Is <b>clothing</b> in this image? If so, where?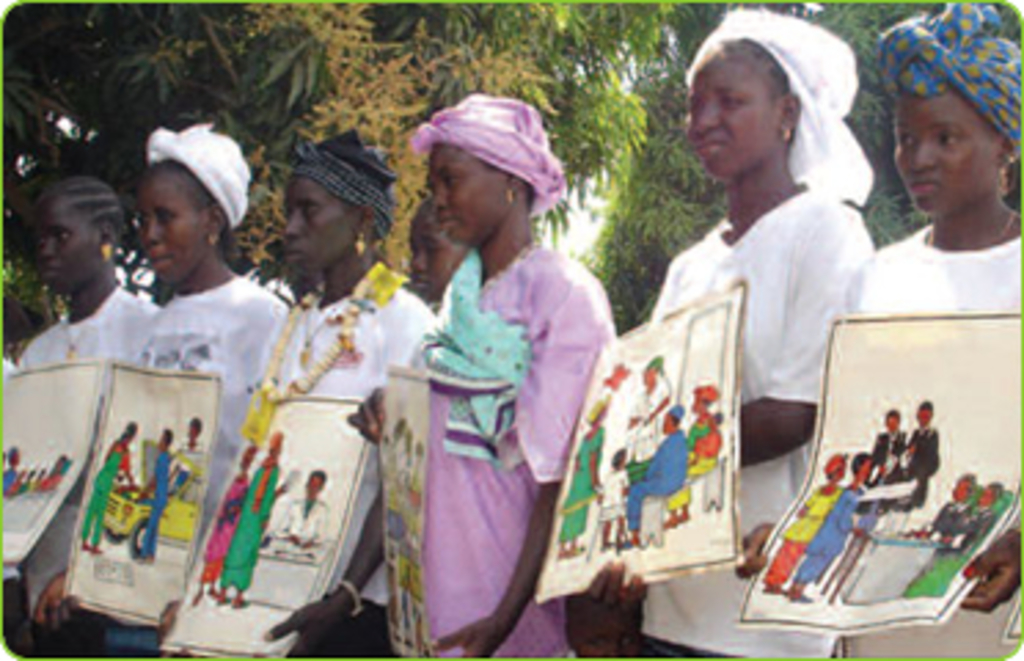
Yes, at (881,427,939,510).
